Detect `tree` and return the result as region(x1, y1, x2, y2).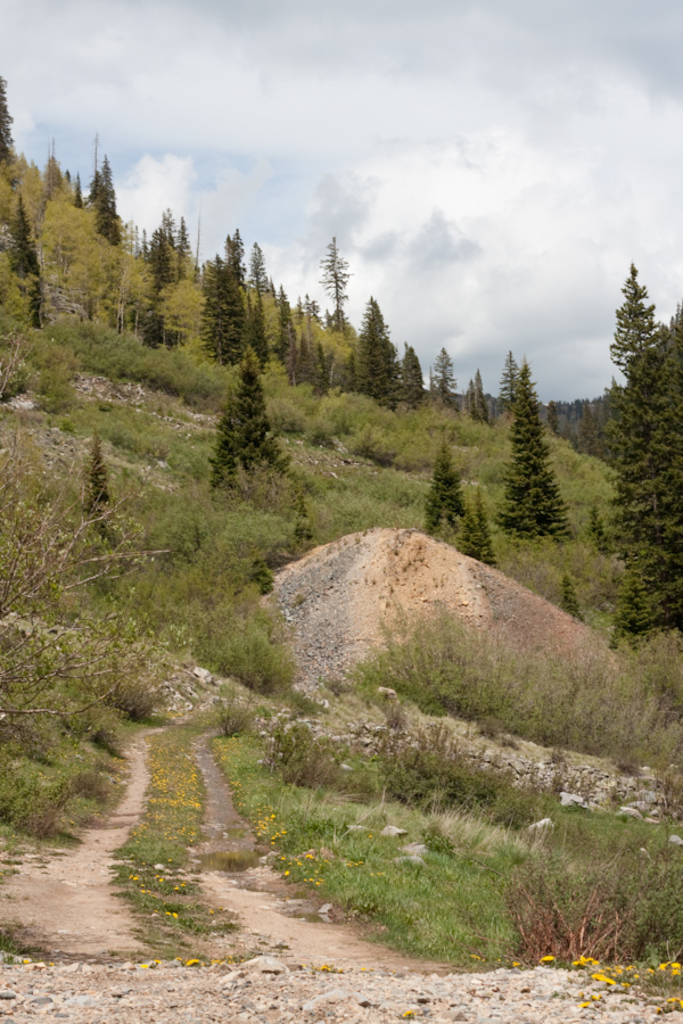
region(208, 245, 266, 377).
